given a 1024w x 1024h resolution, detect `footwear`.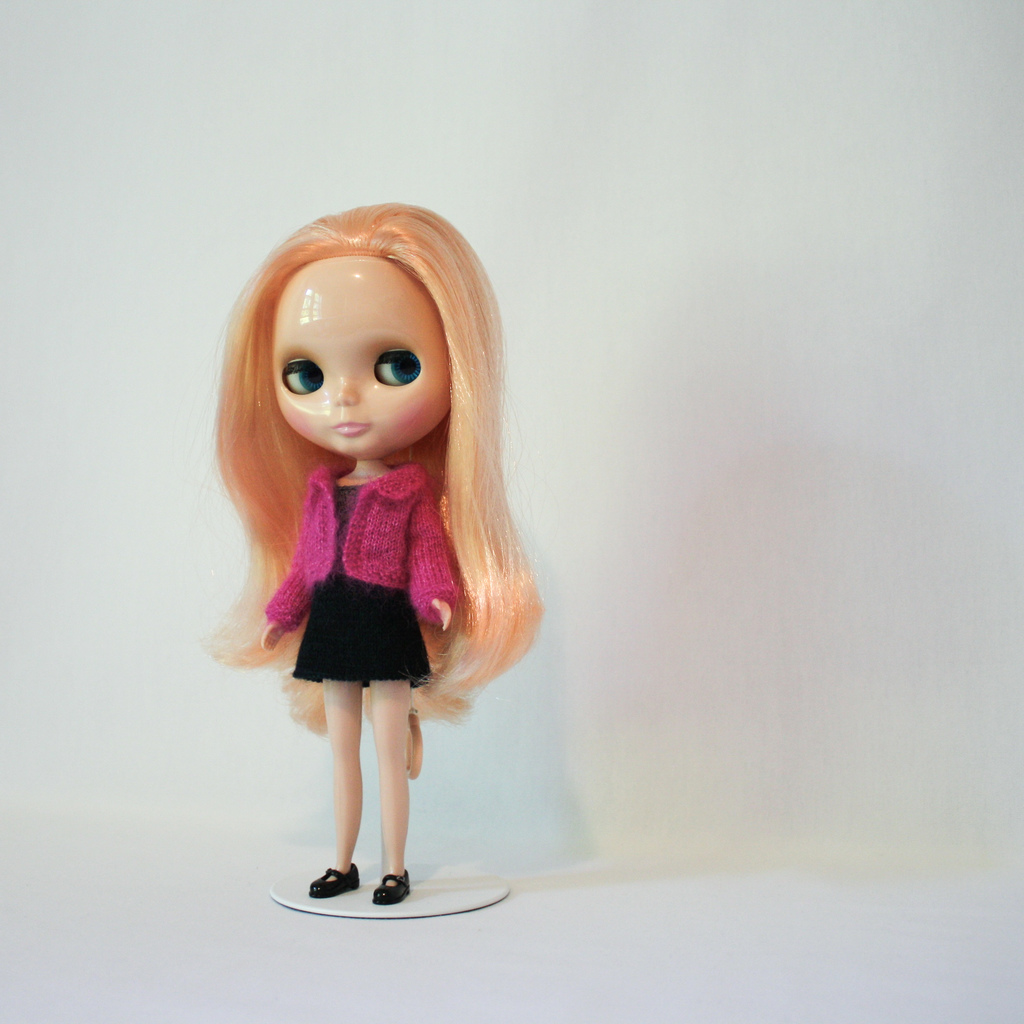
pyautogui.locateOnScreen(369, 865, 410, 905).
